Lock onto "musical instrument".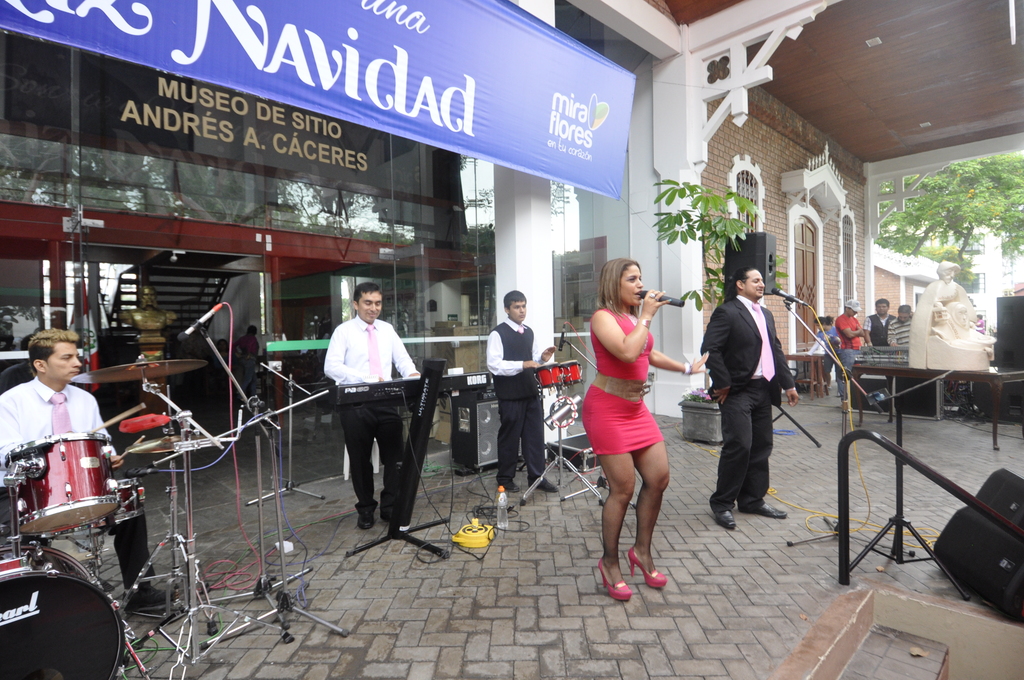
Locked: [x1=0, y1=539, x2=131, y2=679].
